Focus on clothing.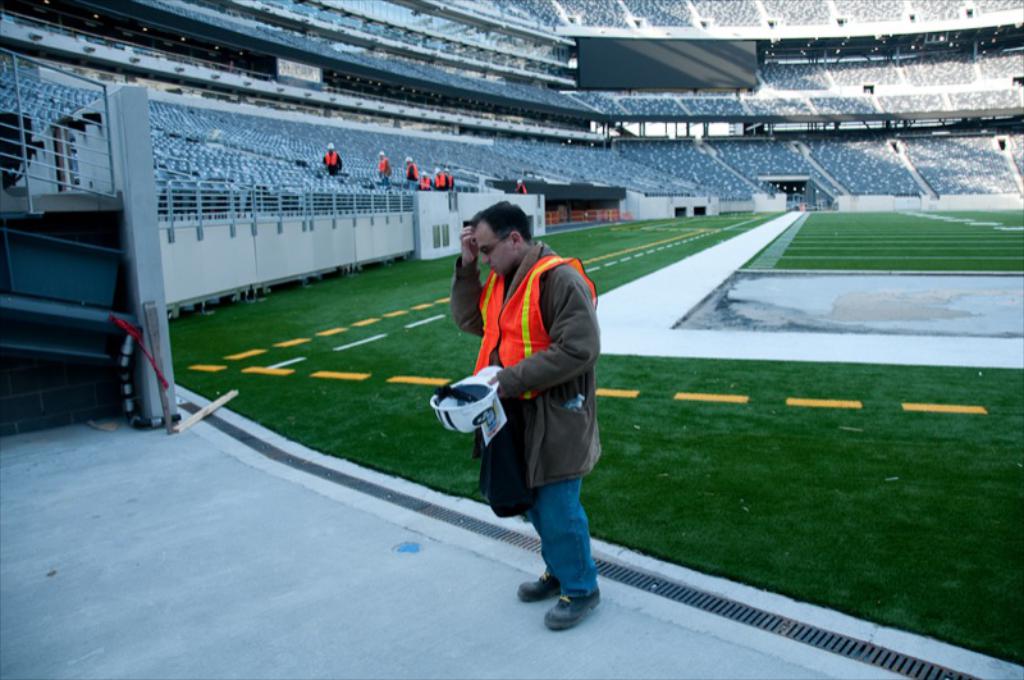
Focused at x1=434 y1=172 x2=448 y2=193.
